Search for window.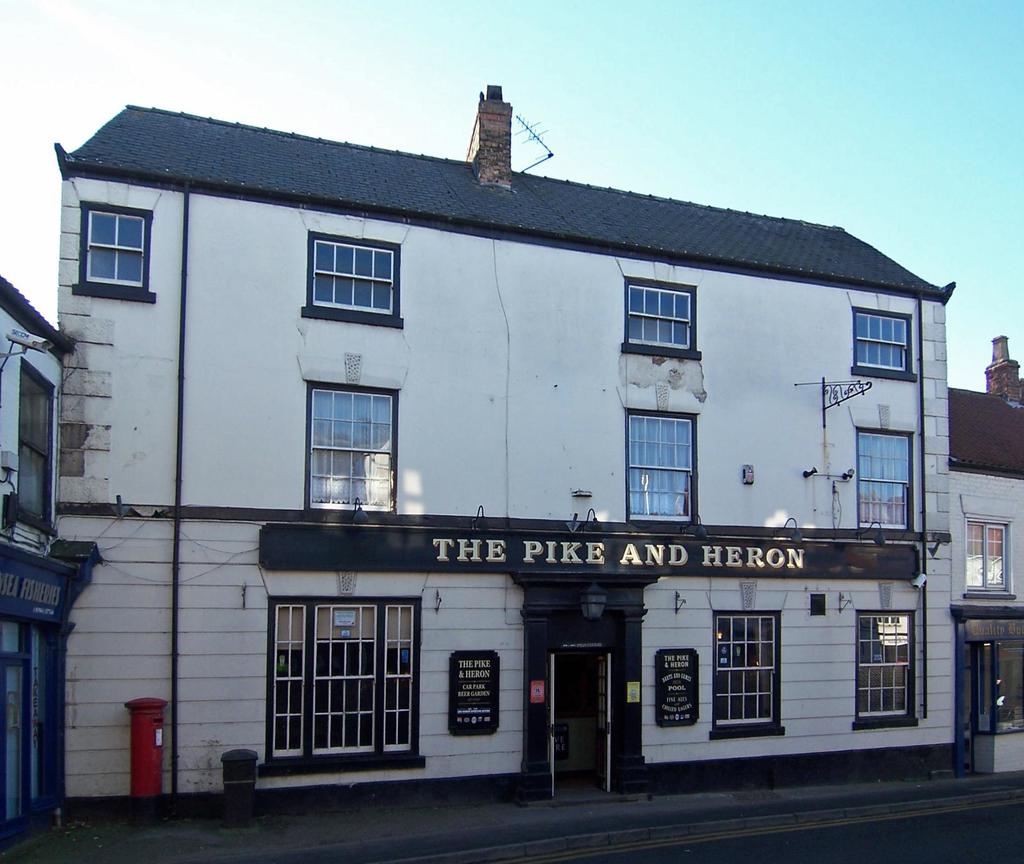
Found at [x1=856, y1=307, x2=906, y2=374].
